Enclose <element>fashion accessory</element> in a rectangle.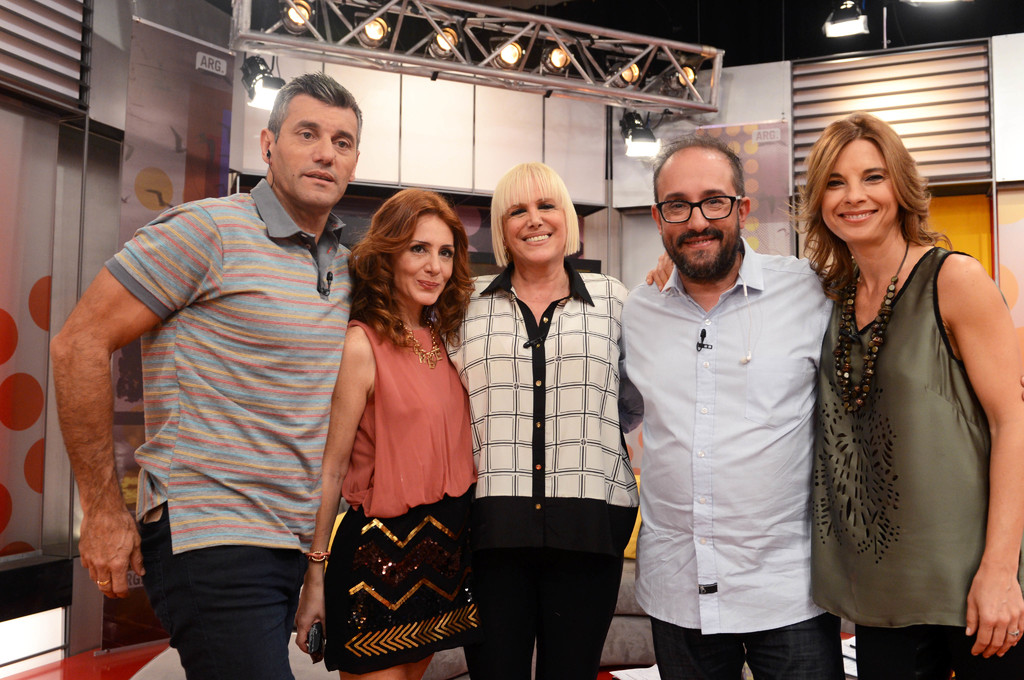
crop(96, 580, 111, 585).
